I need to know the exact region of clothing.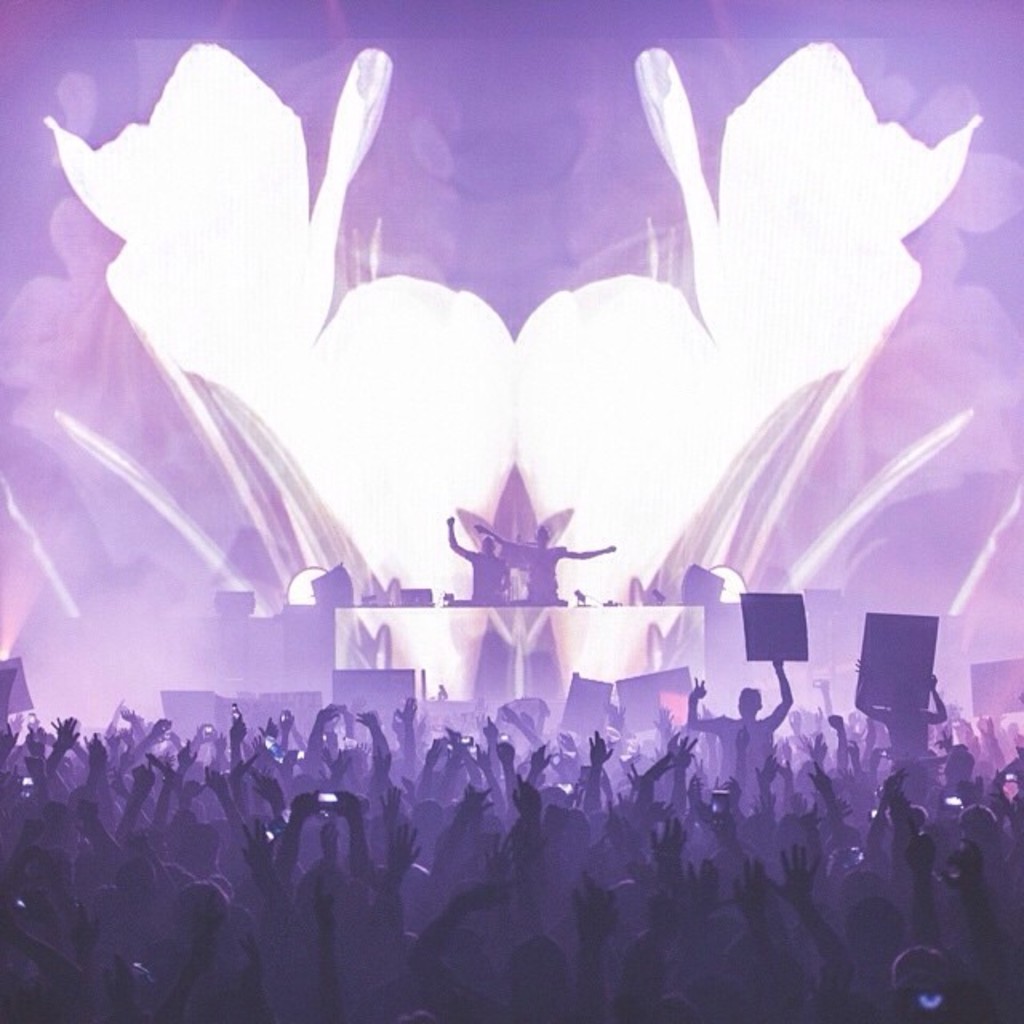
Region: 502 531 613 602.
